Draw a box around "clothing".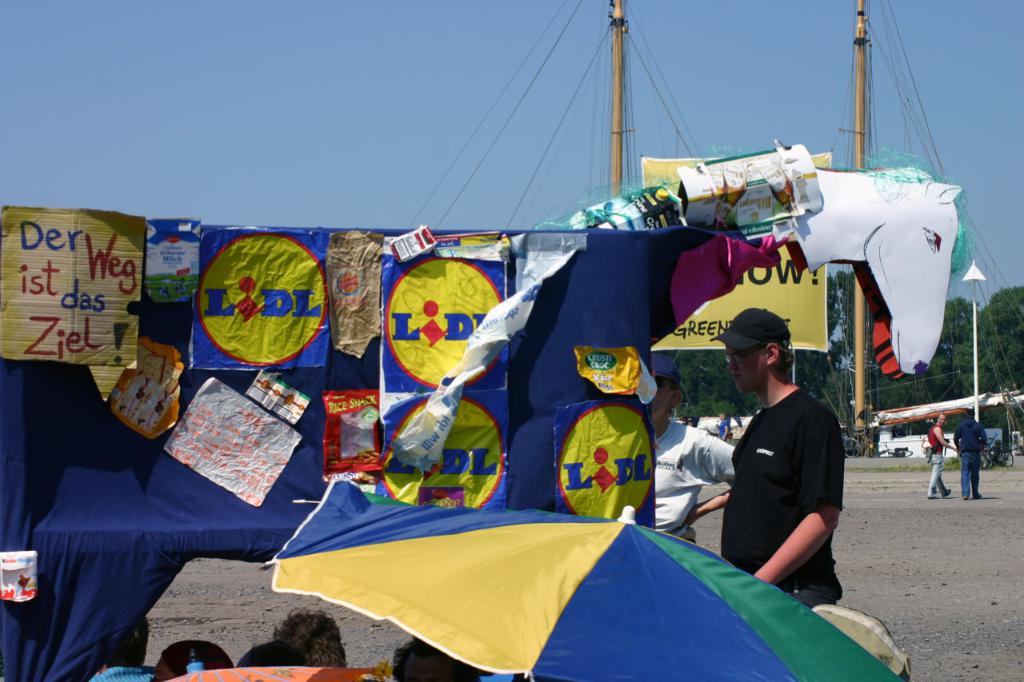
rect(723, 358, 861, 593).
